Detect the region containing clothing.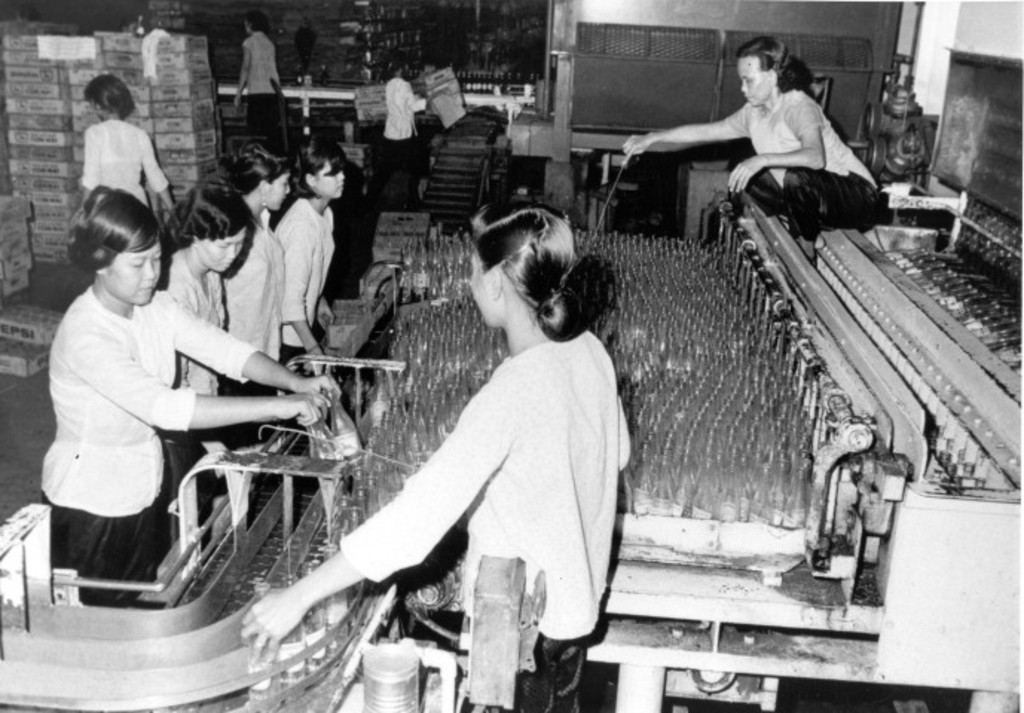
box(236, 25, 282, 138).
